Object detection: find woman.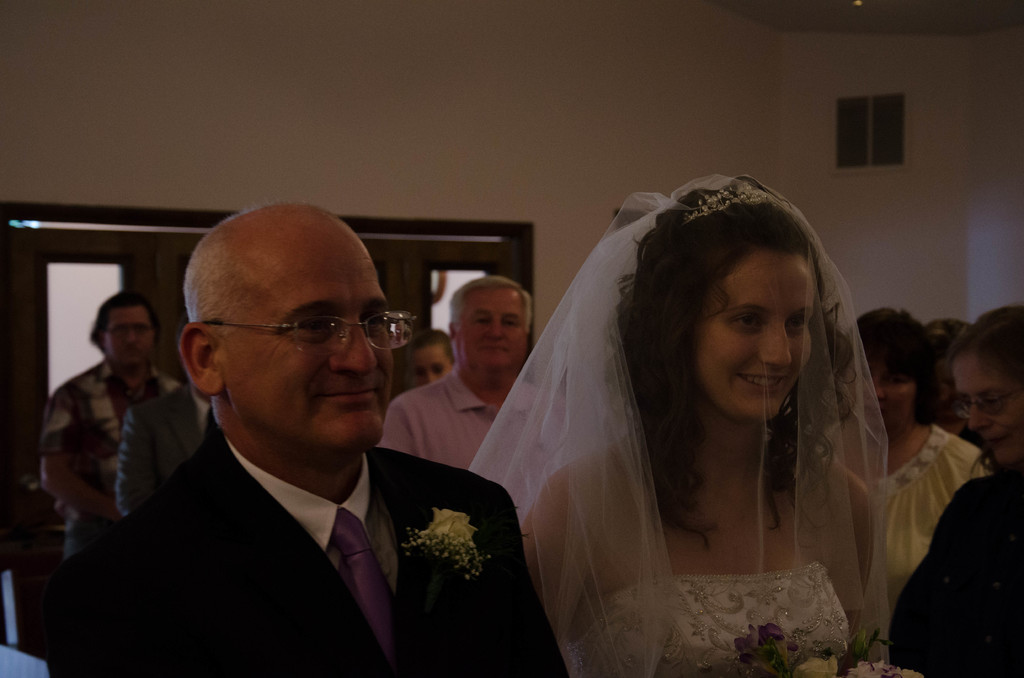
x1=399, y1=327, x2=451, y2=392.
